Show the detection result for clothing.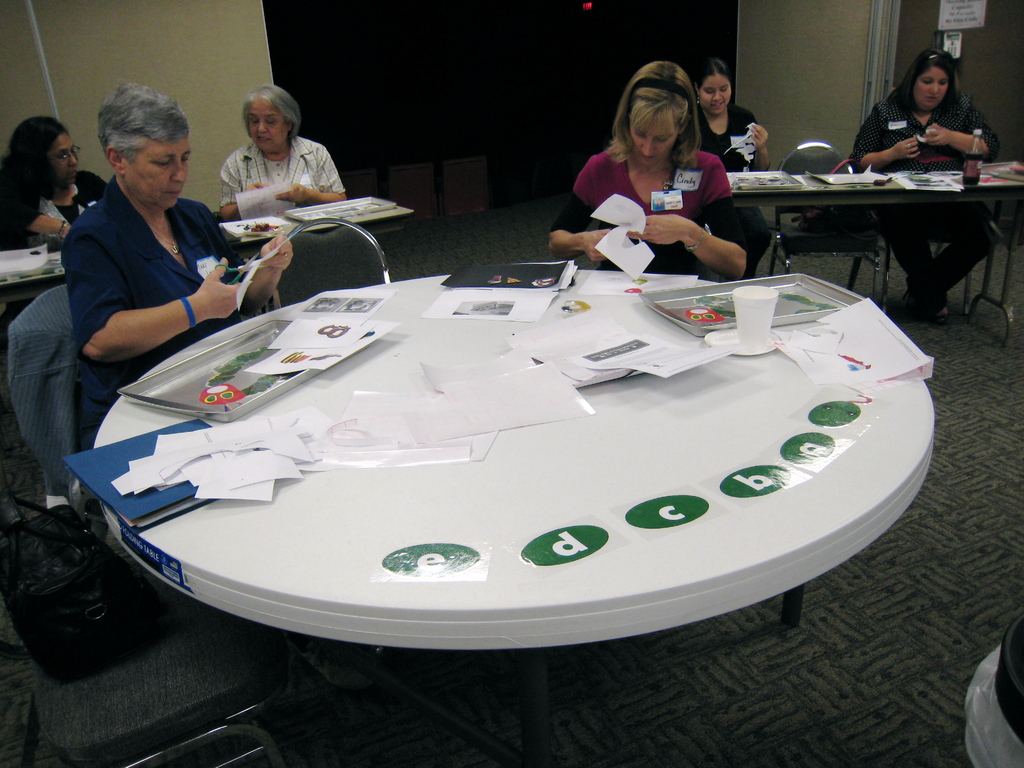
[x1=847, y1=86, x2=1004, y2=310].
